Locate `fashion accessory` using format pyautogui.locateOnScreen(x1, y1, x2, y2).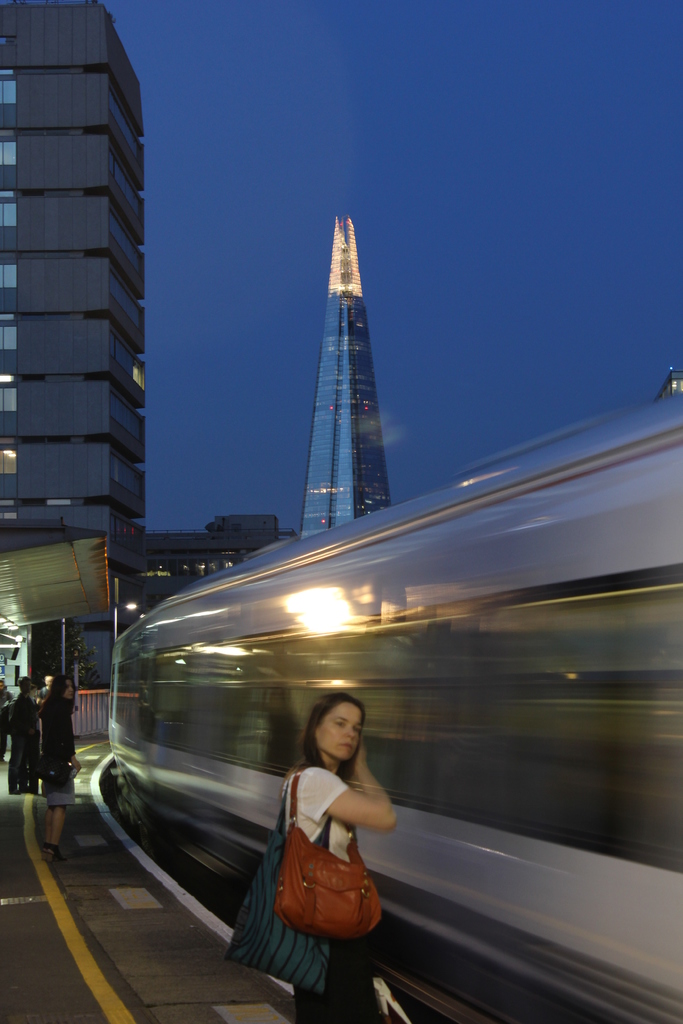
pyautogui.locateOnScreen(272, 770, 383, 940).
